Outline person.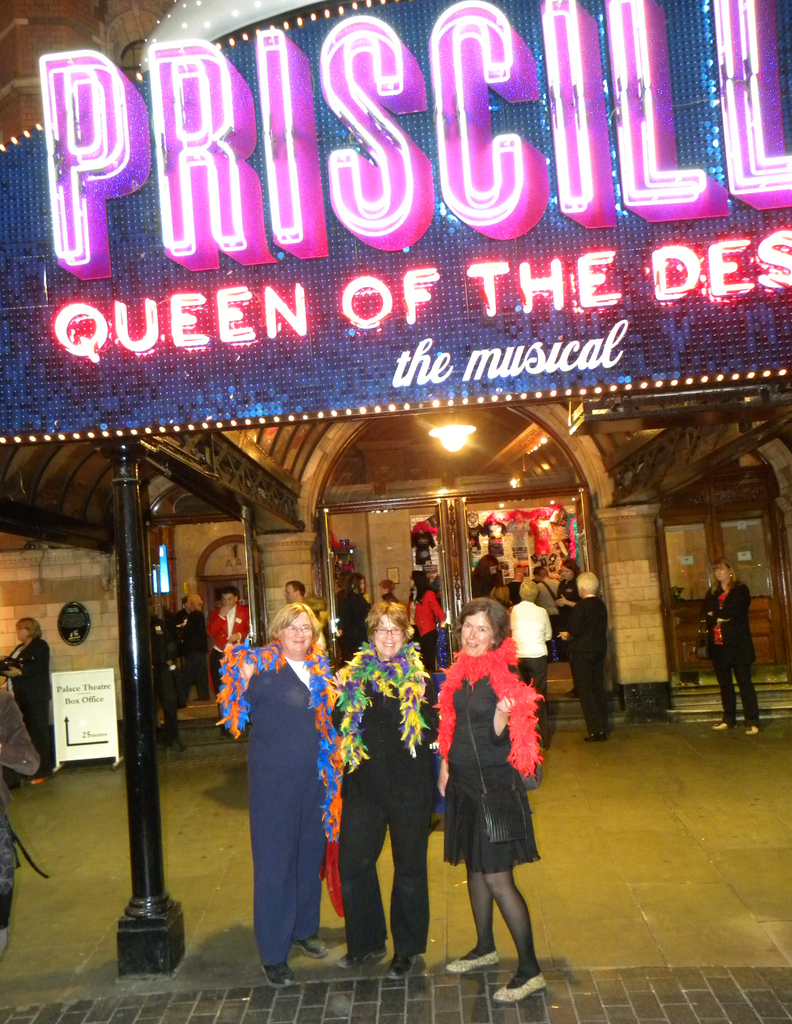
Outline: [x1=275, y1=584, x2=306, y2=605].
